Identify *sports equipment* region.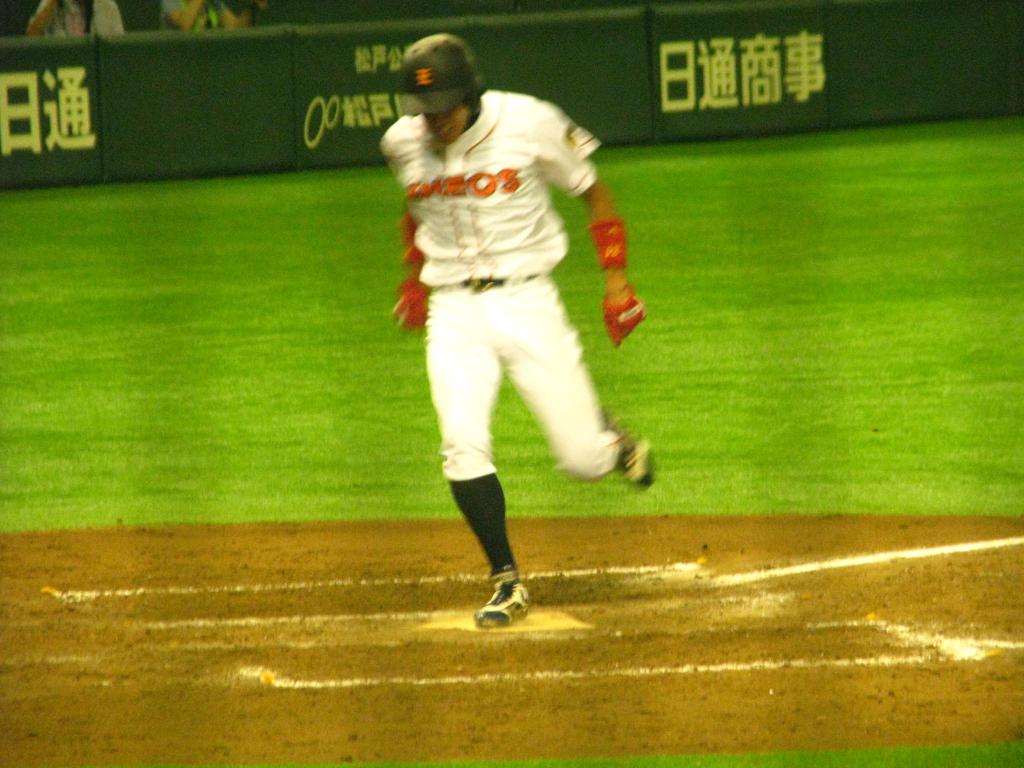
Region: box=[394, 274, 429, 333].
